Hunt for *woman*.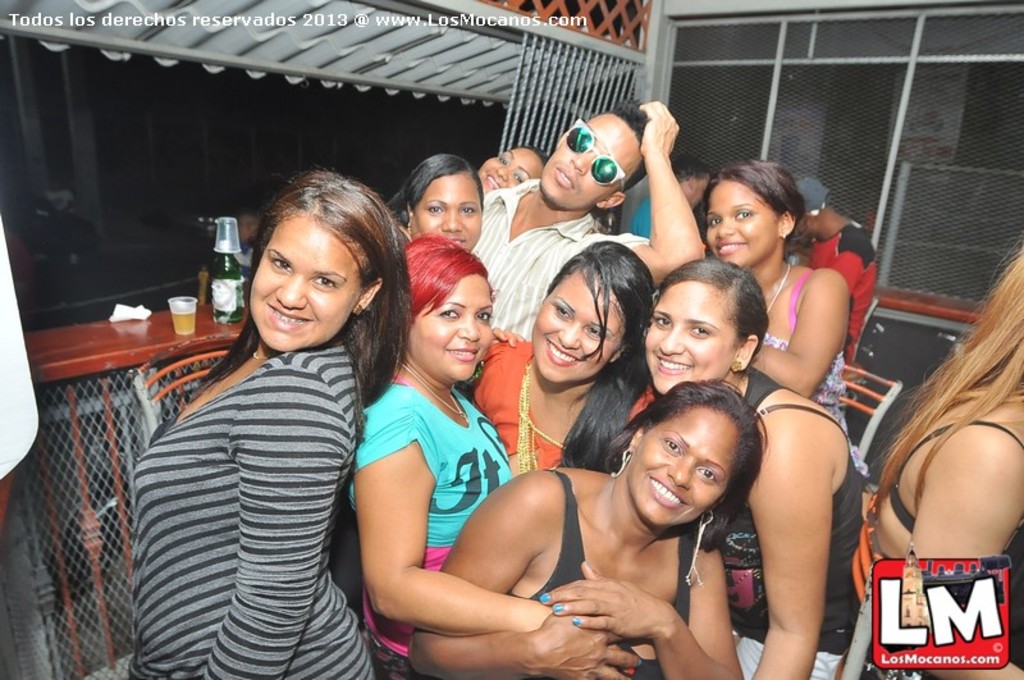
Hunted down at (left=466, top=237, right=664, bottom=473).
